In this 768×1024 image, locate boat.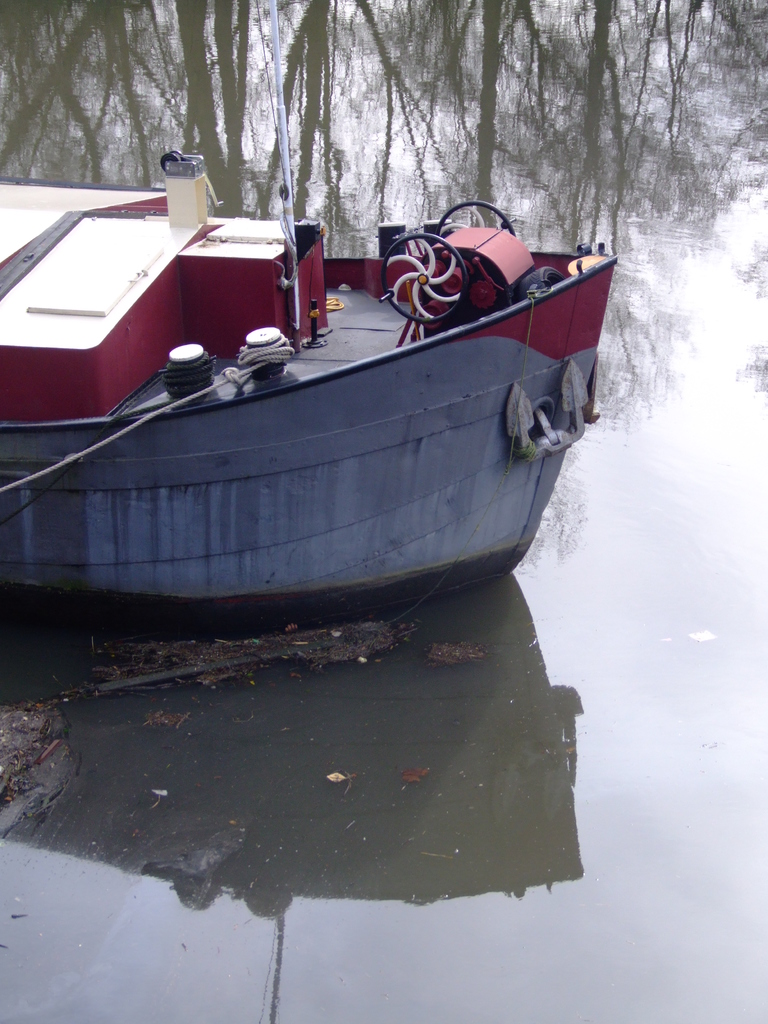
Bounding box: bbox=(16, 147, 610, 631).
